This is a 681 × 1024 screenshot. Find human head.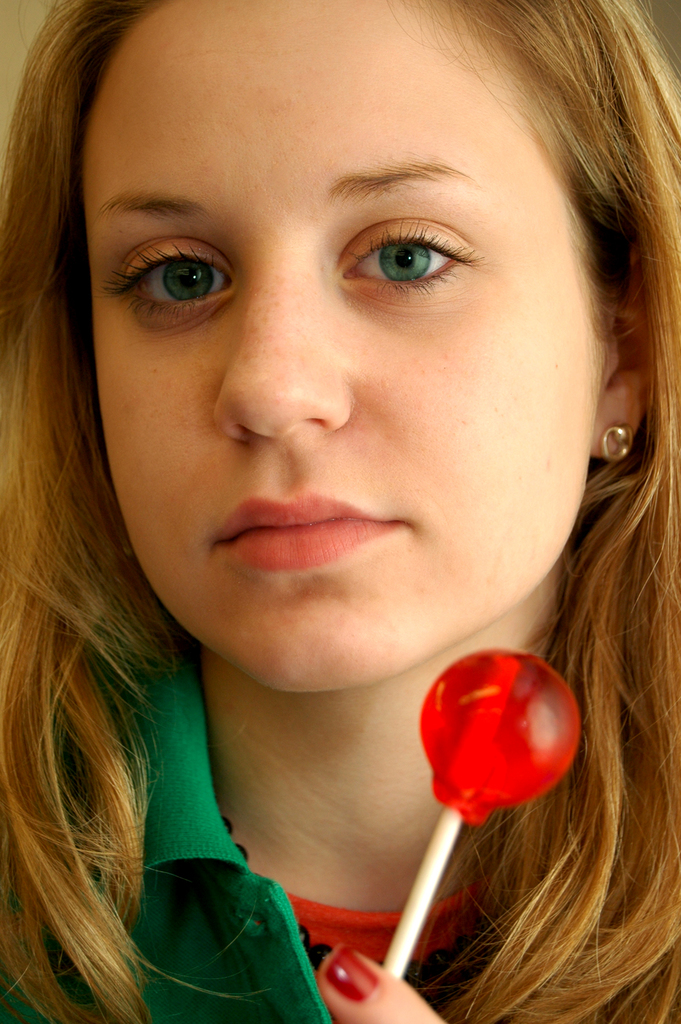
Bounding box: (x1=43, y1=10, x2=602, y2=496).
